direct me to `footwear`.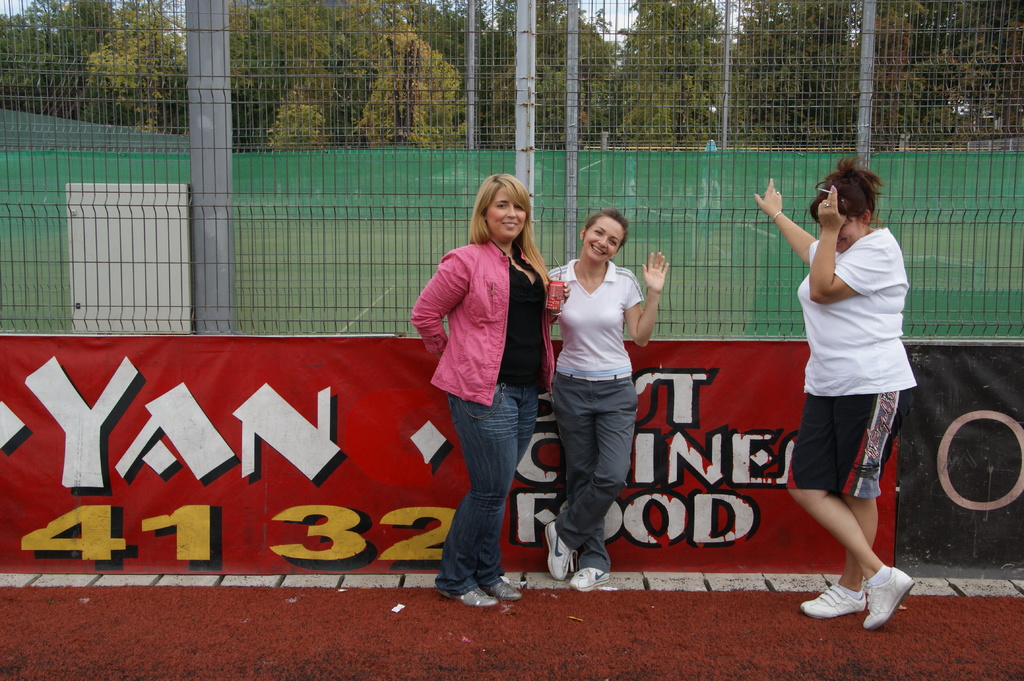
Direction: (left=861, top=561, right=911, bottom=634).
